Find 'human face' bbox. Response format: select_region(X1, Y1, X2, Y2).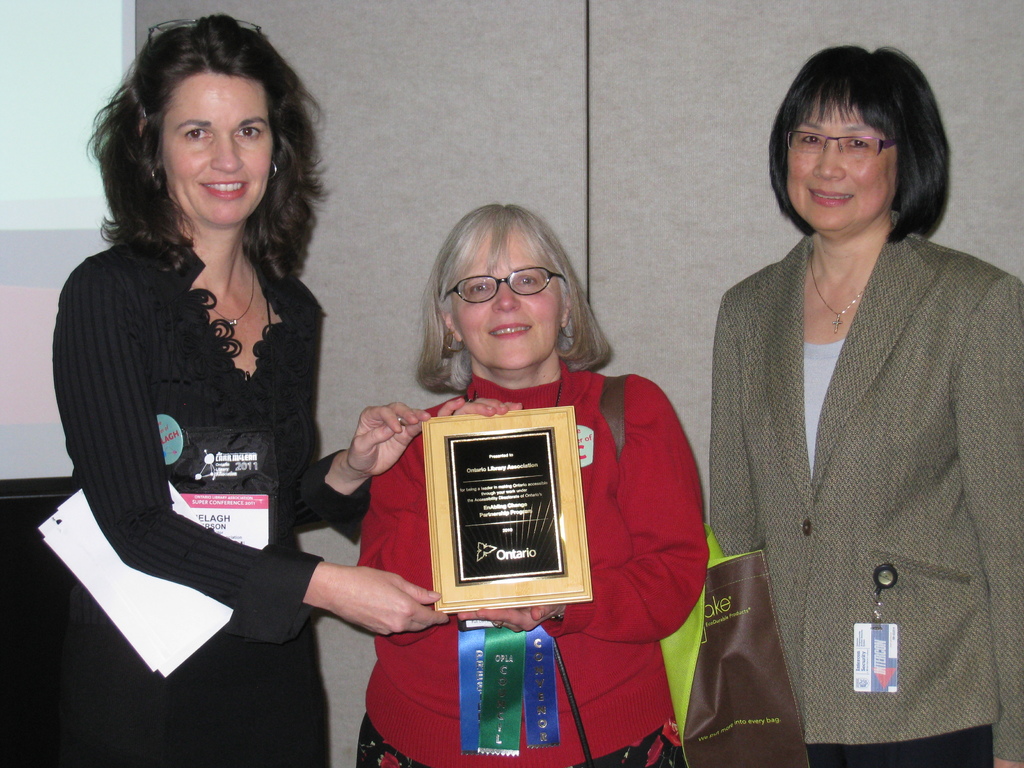
select_region(449, 228, 561, 368).
